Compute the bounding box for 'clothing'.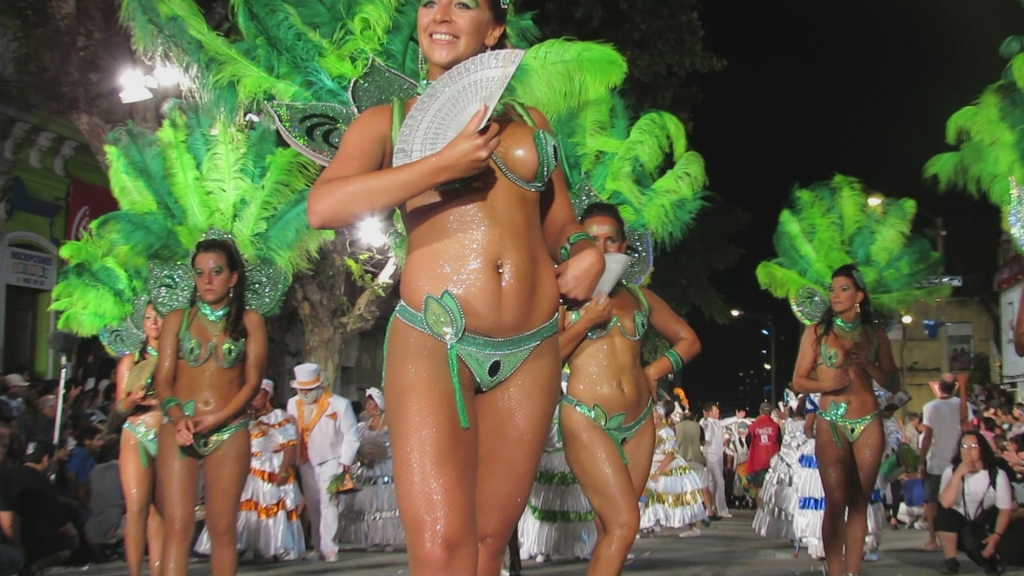
378 90 566 422.
